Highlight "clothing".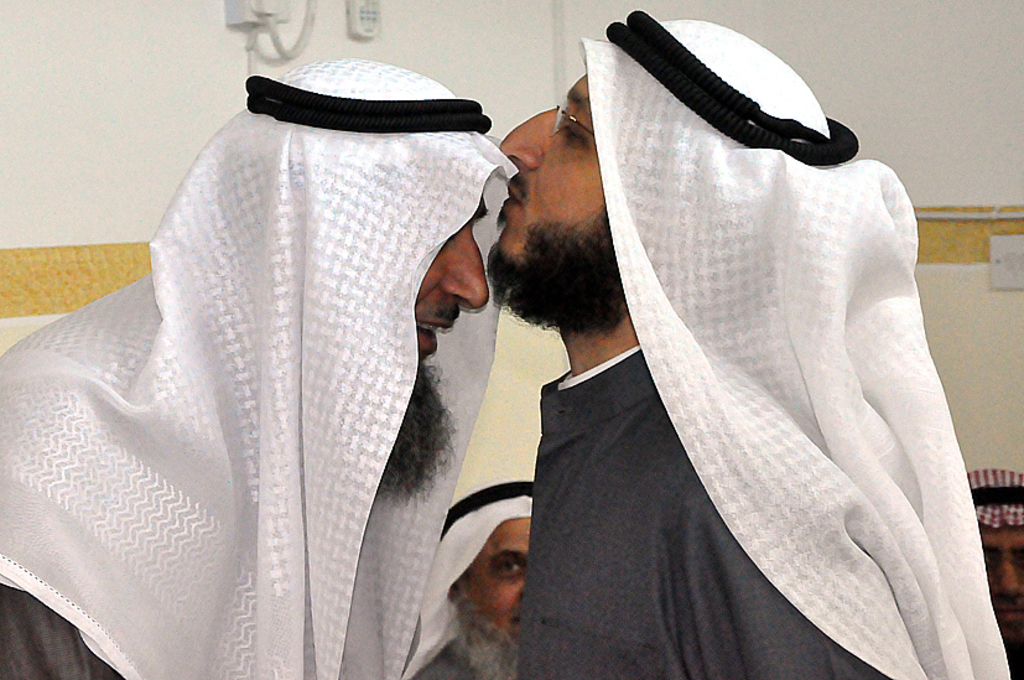
Highlighted region: x1=405, y1=486, x2=534, y2=679.
